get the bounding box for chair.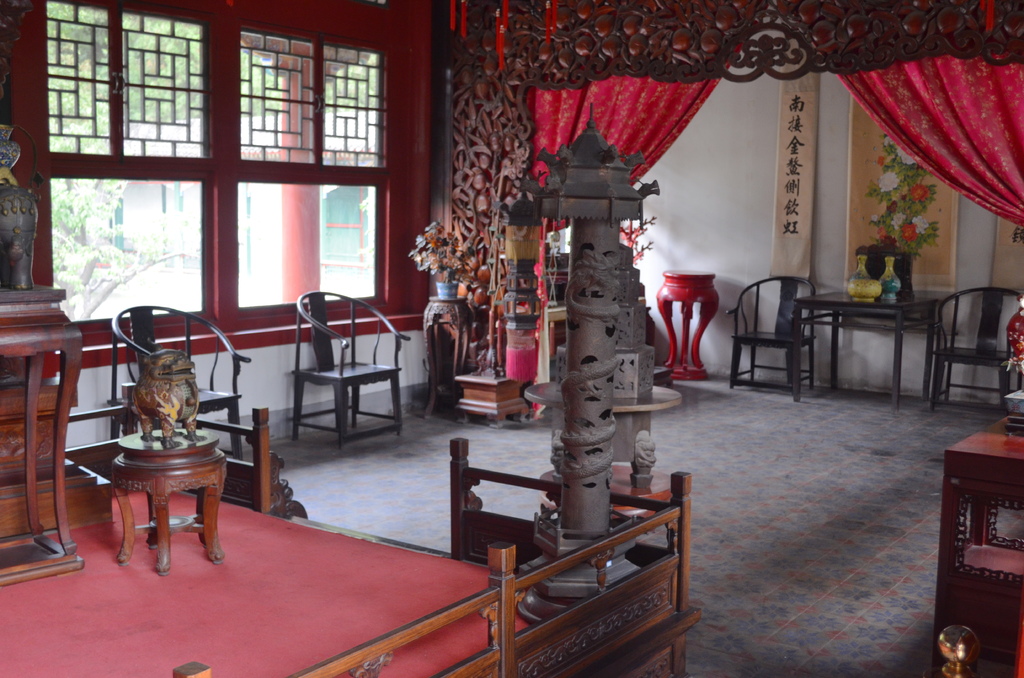
pyautogui.locateOnScreen(734, 275, 808, 390).
